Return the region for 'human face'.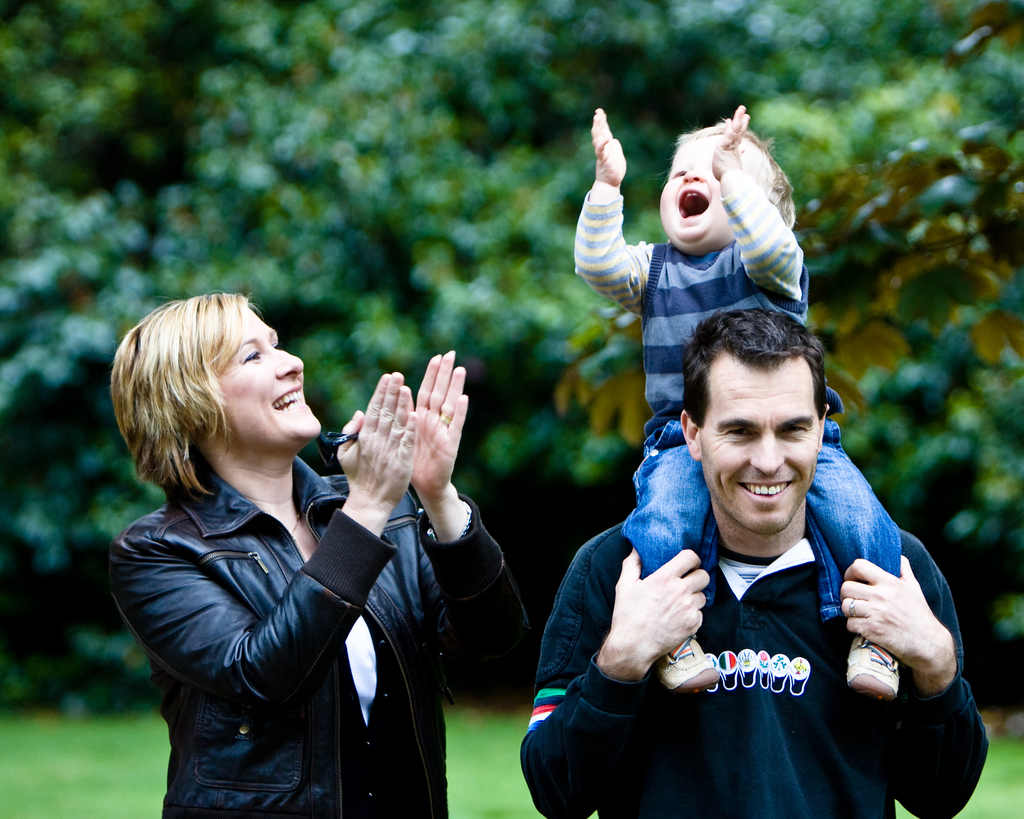
detection(661, 134, 740, 253).
